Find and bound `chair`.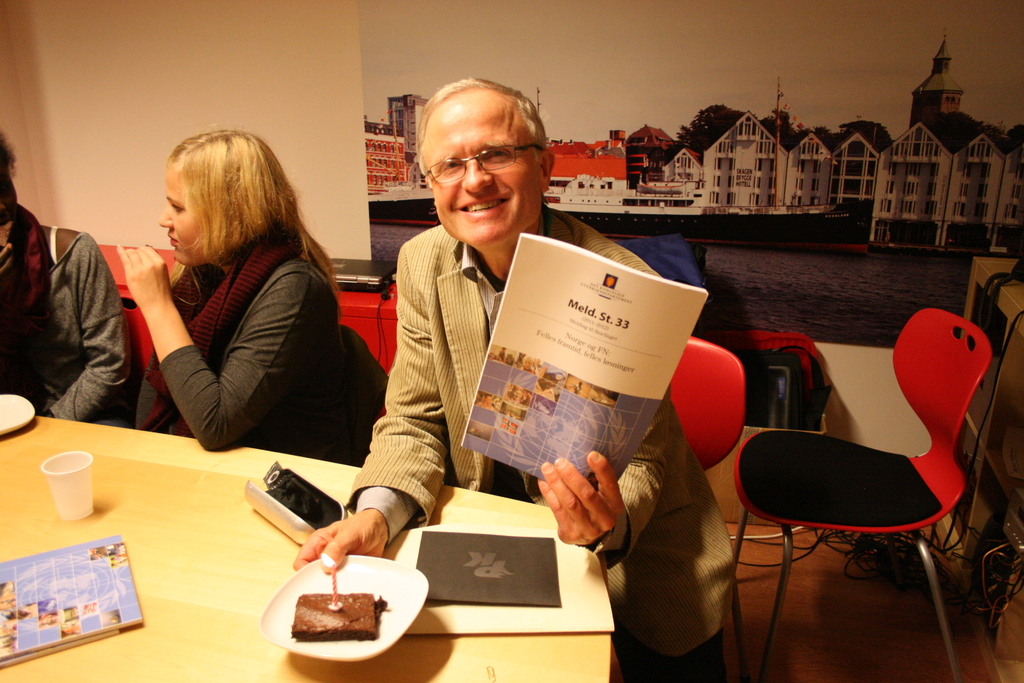
Bound: 743, 312, 995, 672.
